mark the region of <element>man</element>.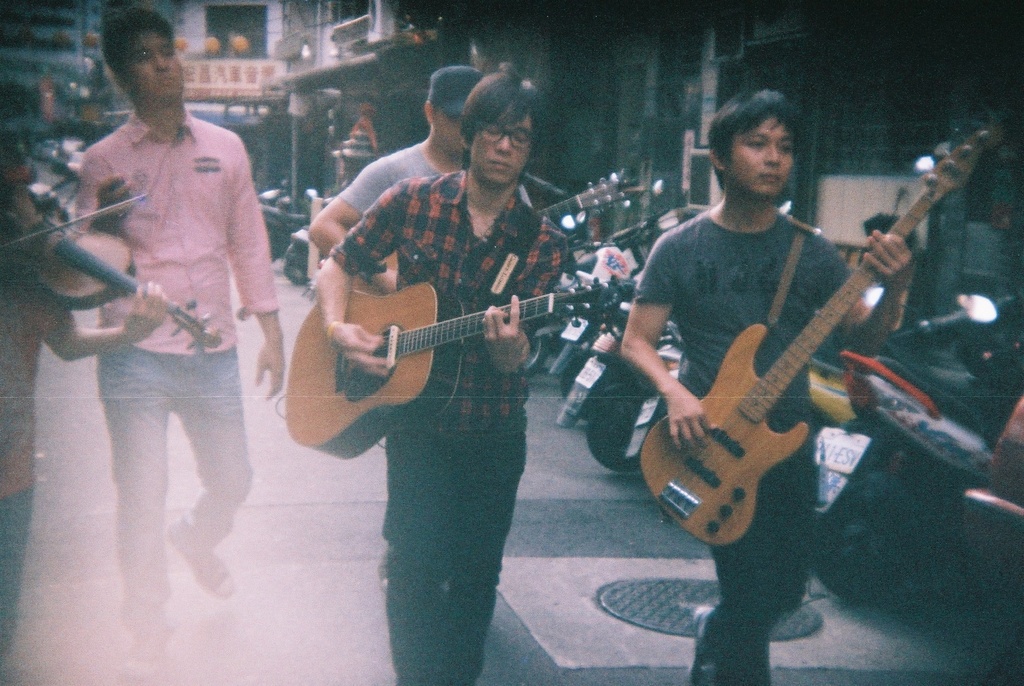
Region: [36,23,284,610].
